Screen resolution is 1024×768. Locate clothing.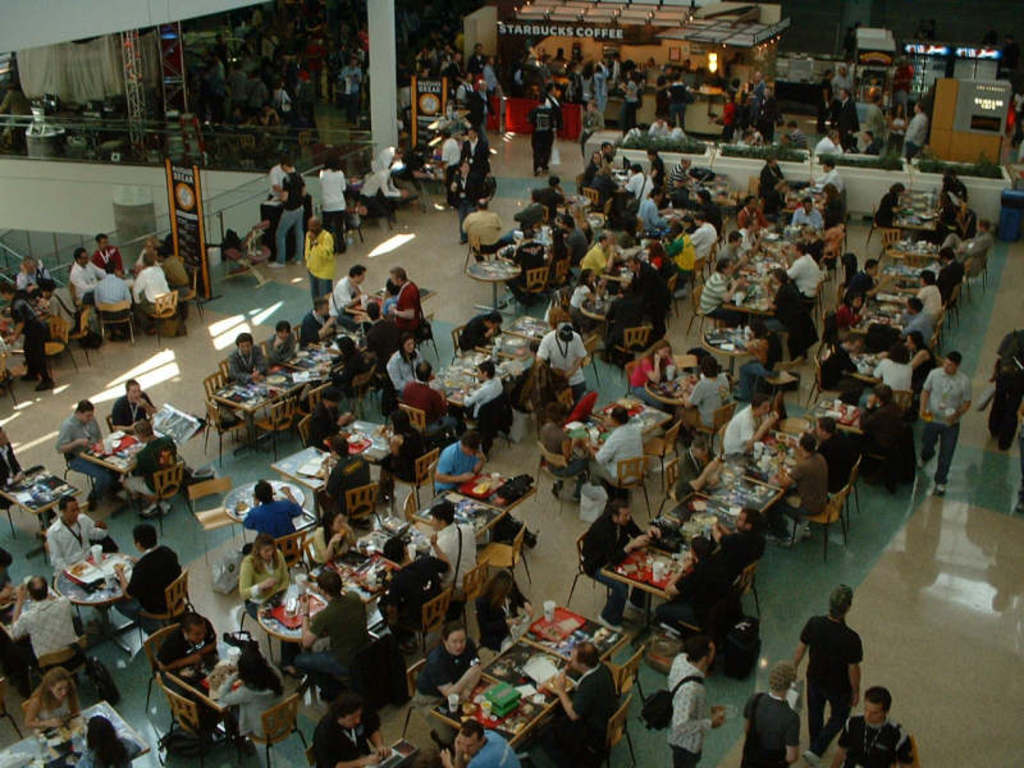
900/303/937/334.
